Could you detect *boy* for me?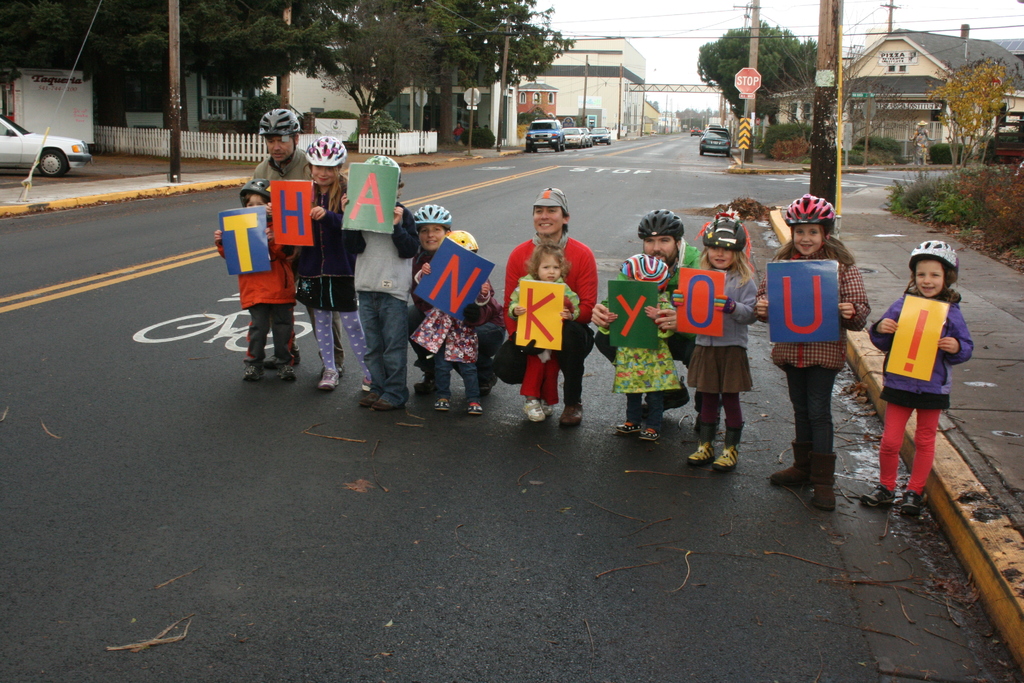
Detection result: (x1=344, y1=153, x2=415, y2=412).
